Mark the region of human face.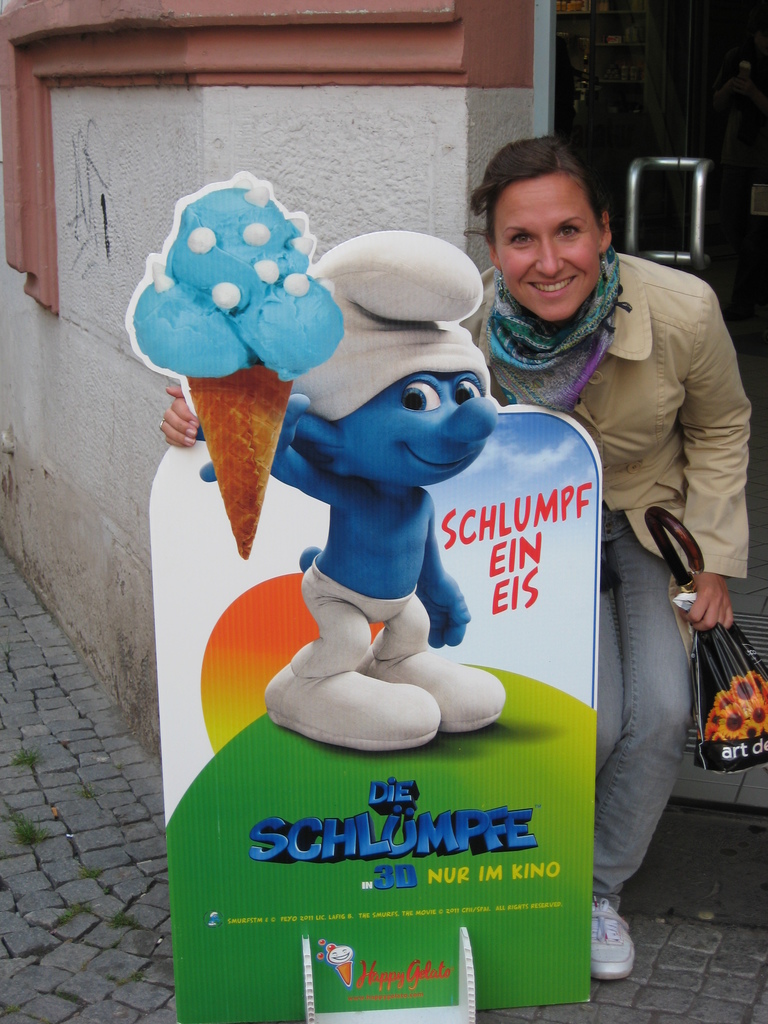
Region: <box>350,375,488,495</box>.
